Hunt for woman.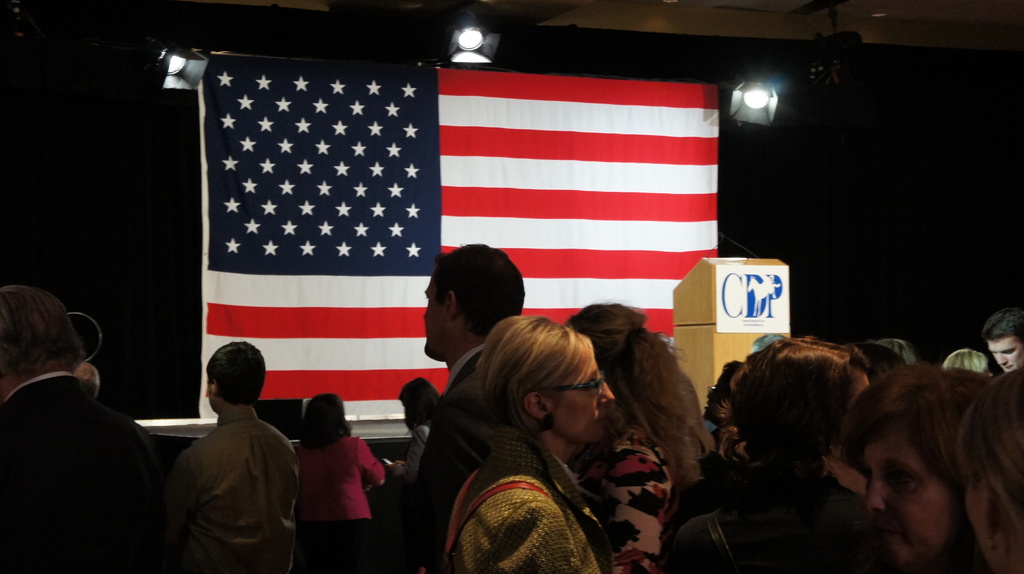
Hunted down at 830/364/996/573.
